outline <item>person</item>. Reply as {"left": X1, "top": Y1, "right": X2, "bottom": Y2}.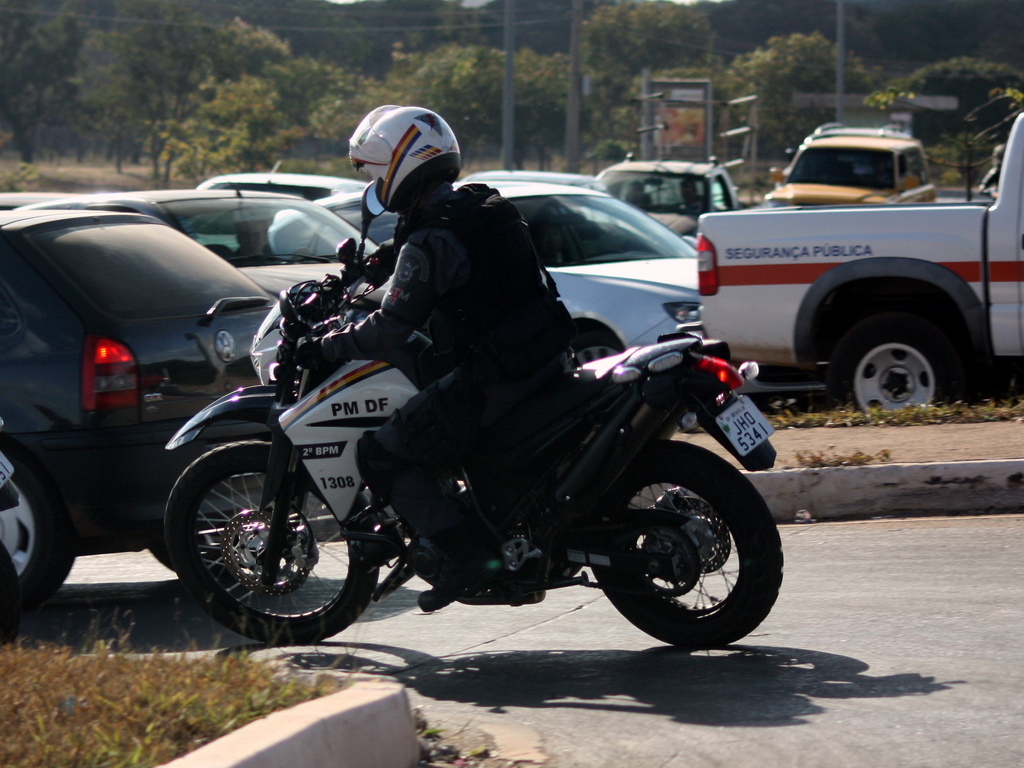
{"left": 292, "top": 110, "right": 609, "bottom": 620}.
